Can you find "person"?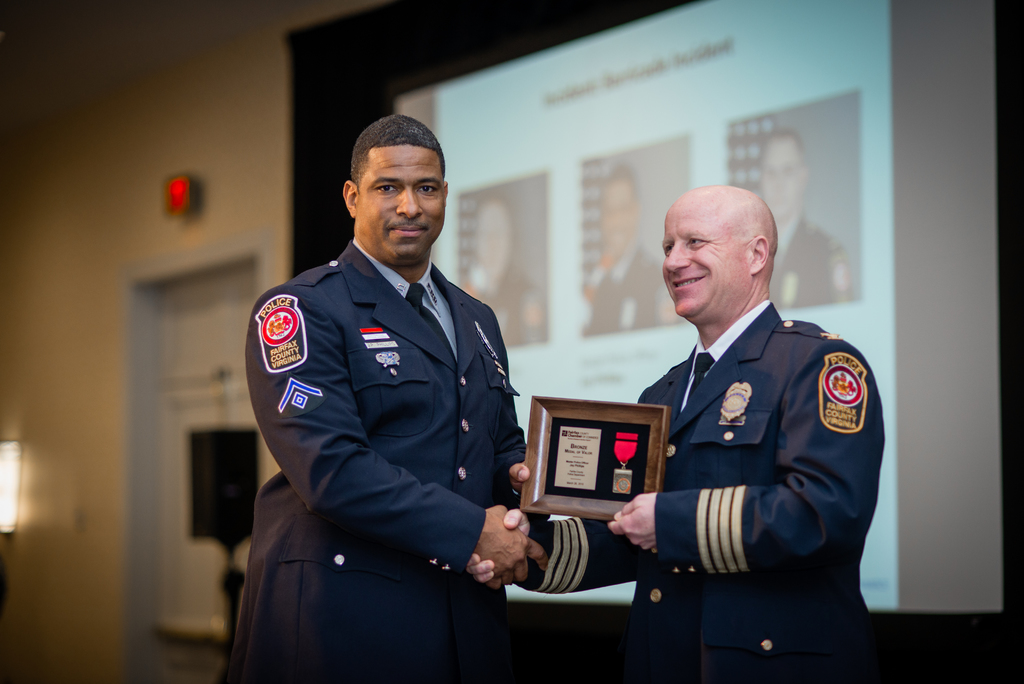
Yes, bounding box: BBox(599, 173, 879, 683).
